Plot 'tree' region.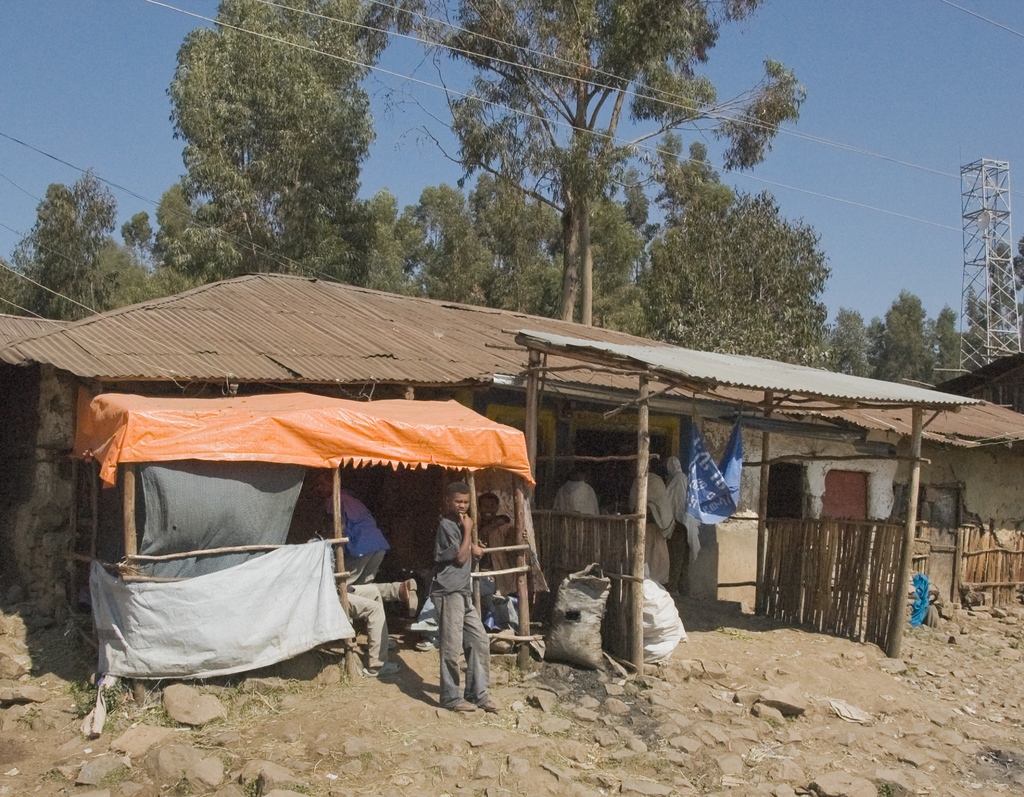
Plotted at (left=346, top=0, right=820, bottom=332).
